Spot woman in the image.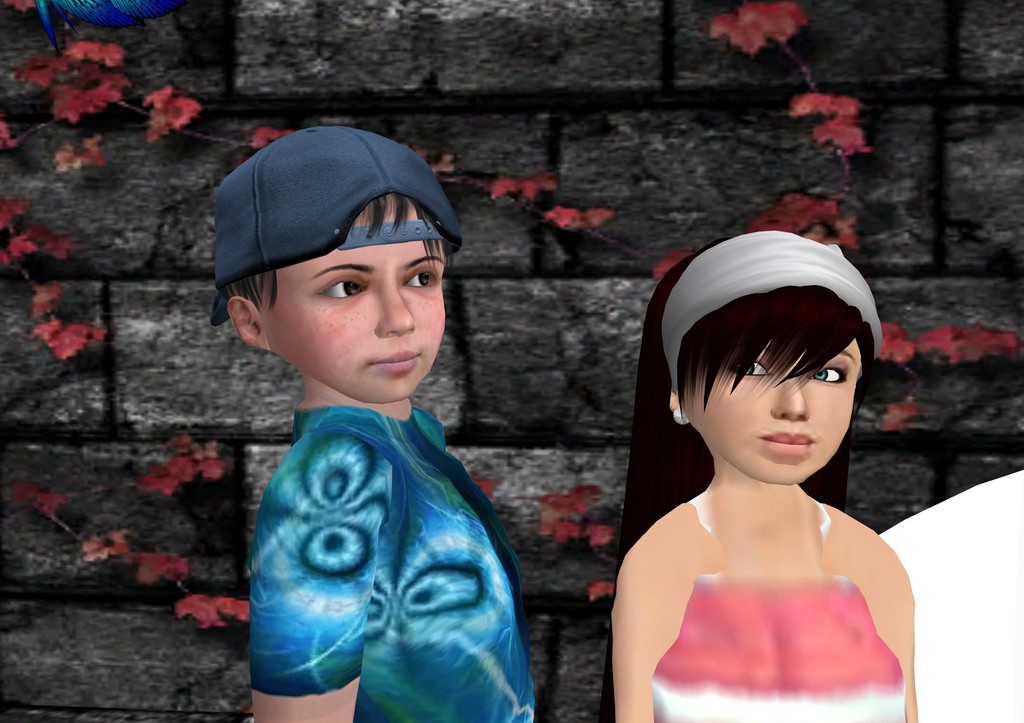
woman found at detection(589, 207, 920, 706).
